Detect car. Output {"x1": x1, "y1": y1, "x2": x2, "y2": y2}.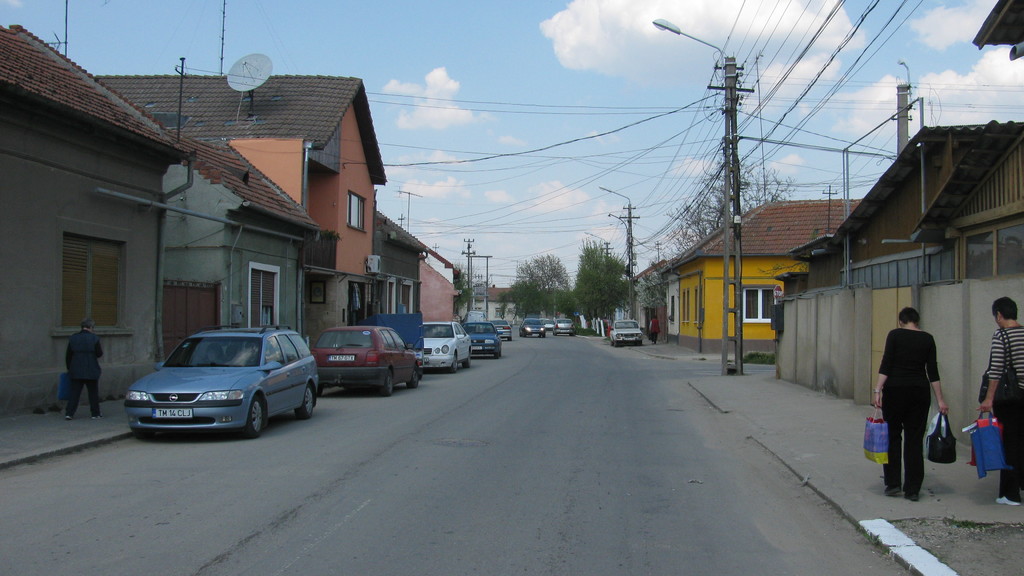
{"x1": 483, "y1": 309, "x2": 512, "y2": 351}.
